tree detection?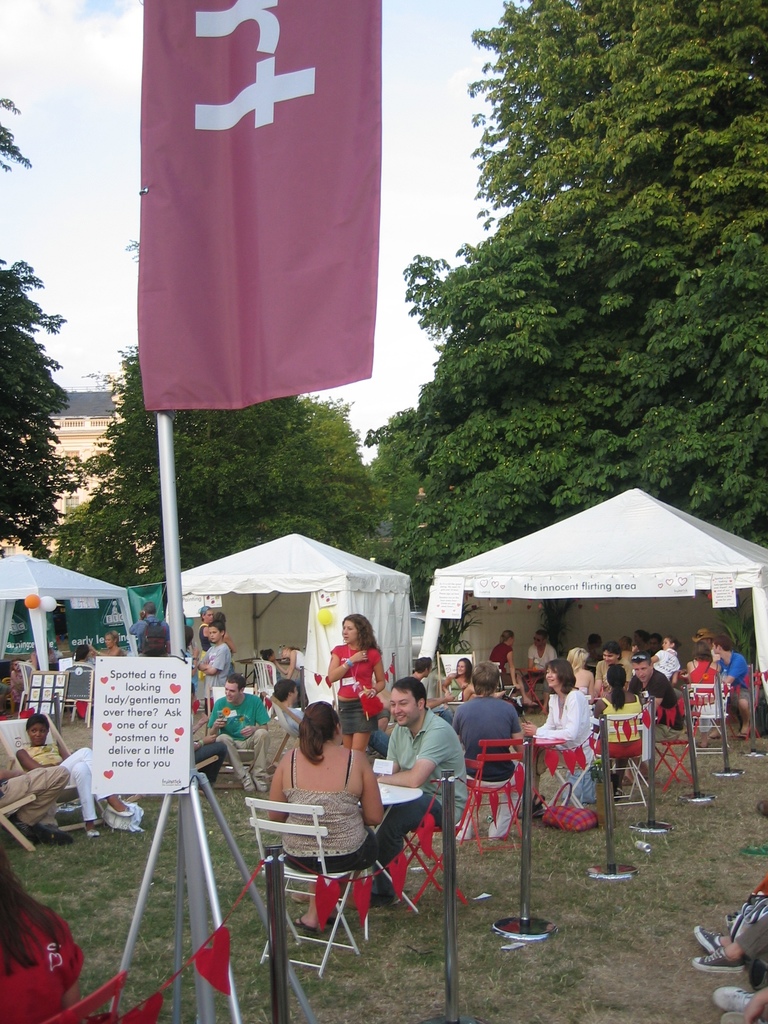
detection(0, 257, 81, 568)
